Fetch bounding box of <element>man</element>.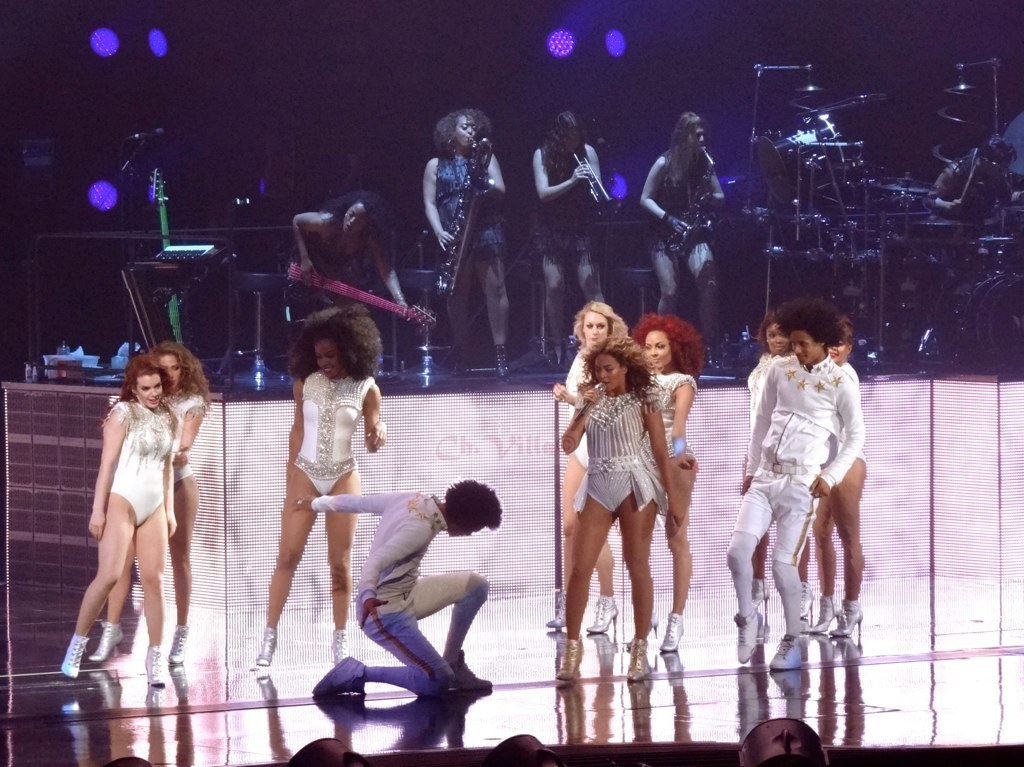
Bbox: 293,468,502,696.
